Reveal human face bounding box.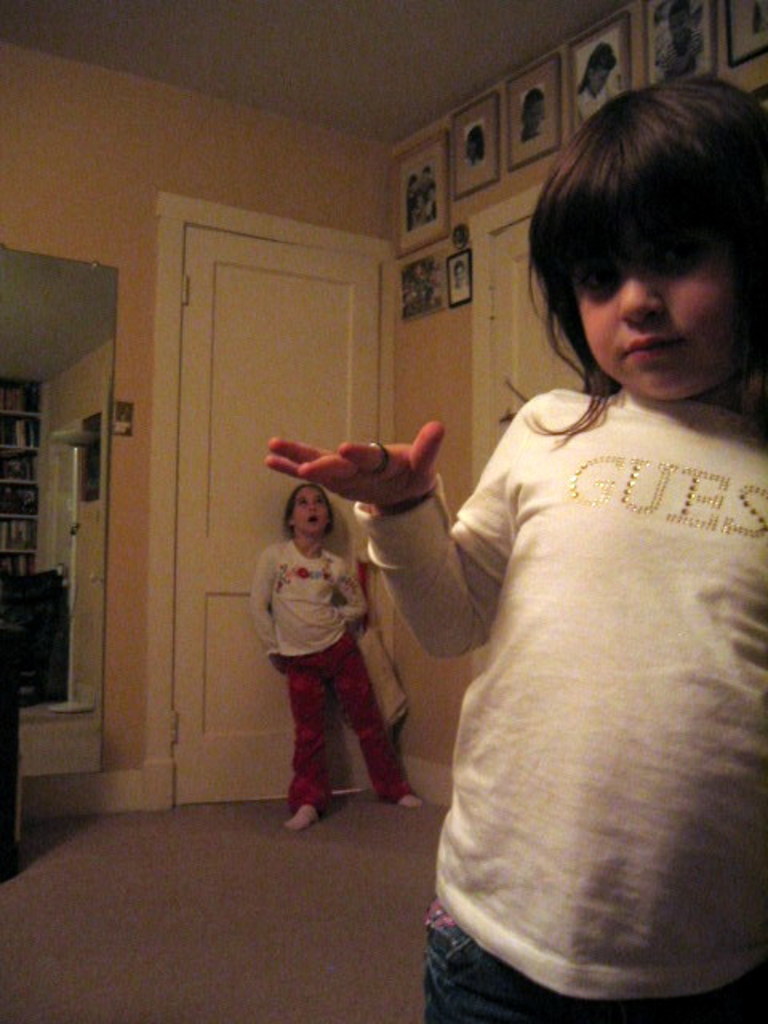
Revealed: (576, 240, 744, 398).
